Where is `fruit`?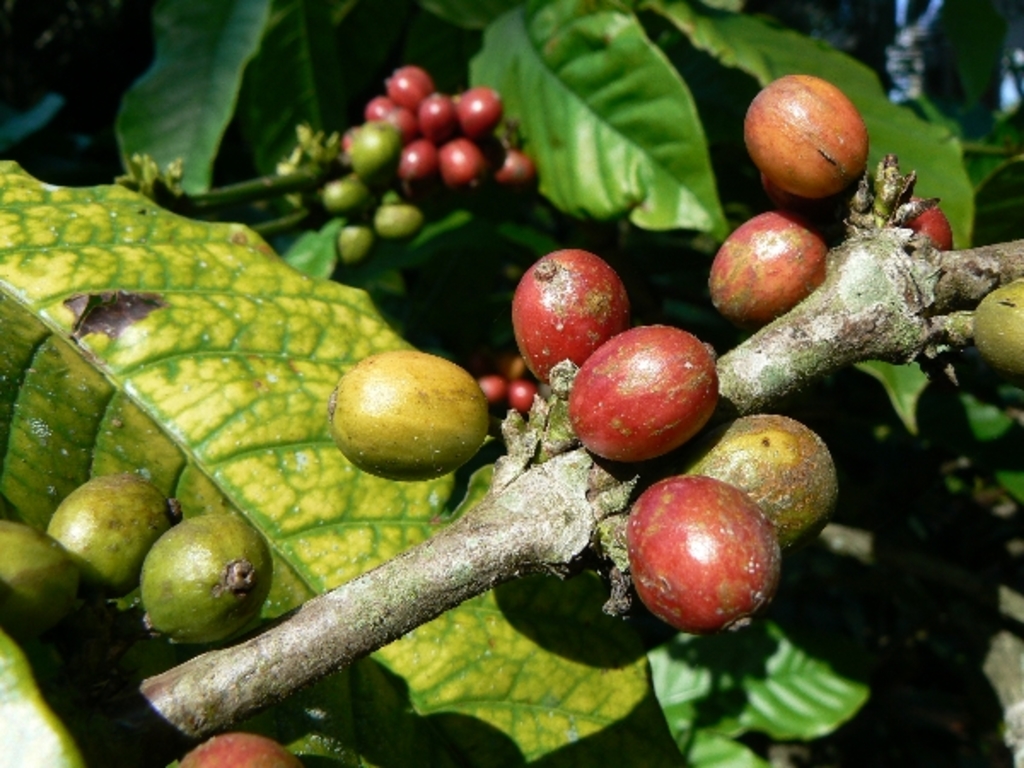
(964,275,1022,377).
